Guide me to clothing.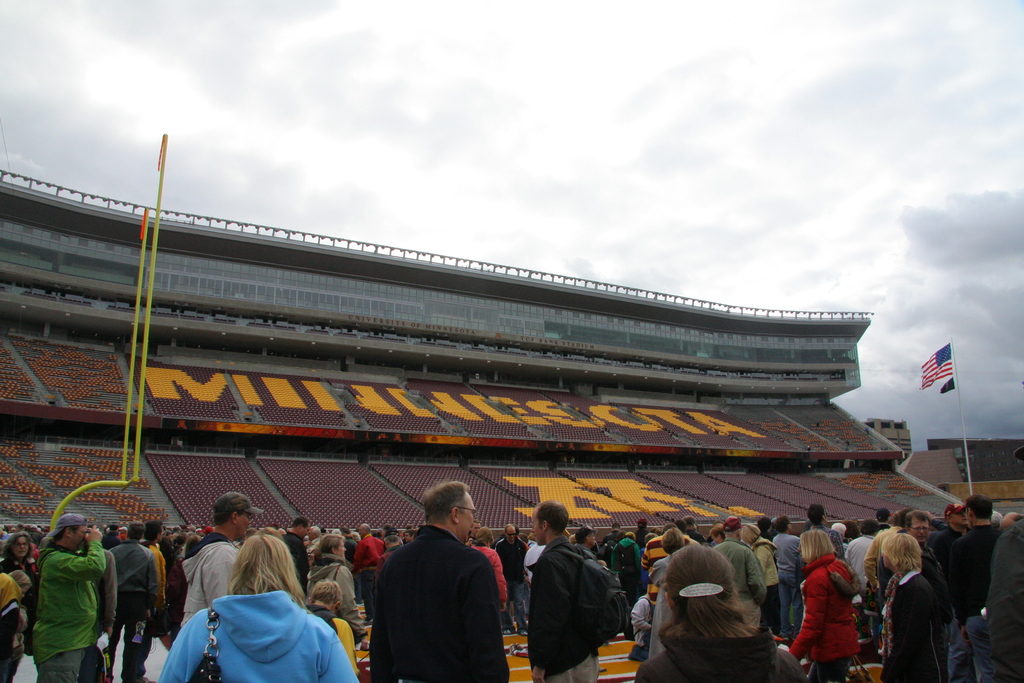
Guidance: pyautogui.locateOnScreen(633, 622, 805, 682).
